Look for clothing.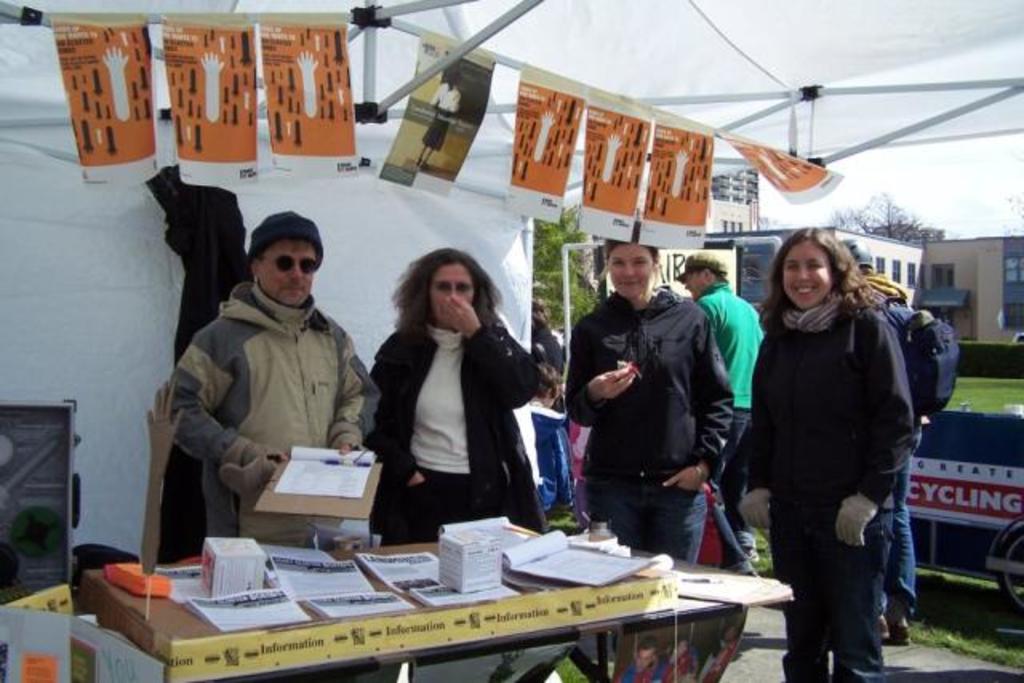
Found: (616, 657, 659, 681).
